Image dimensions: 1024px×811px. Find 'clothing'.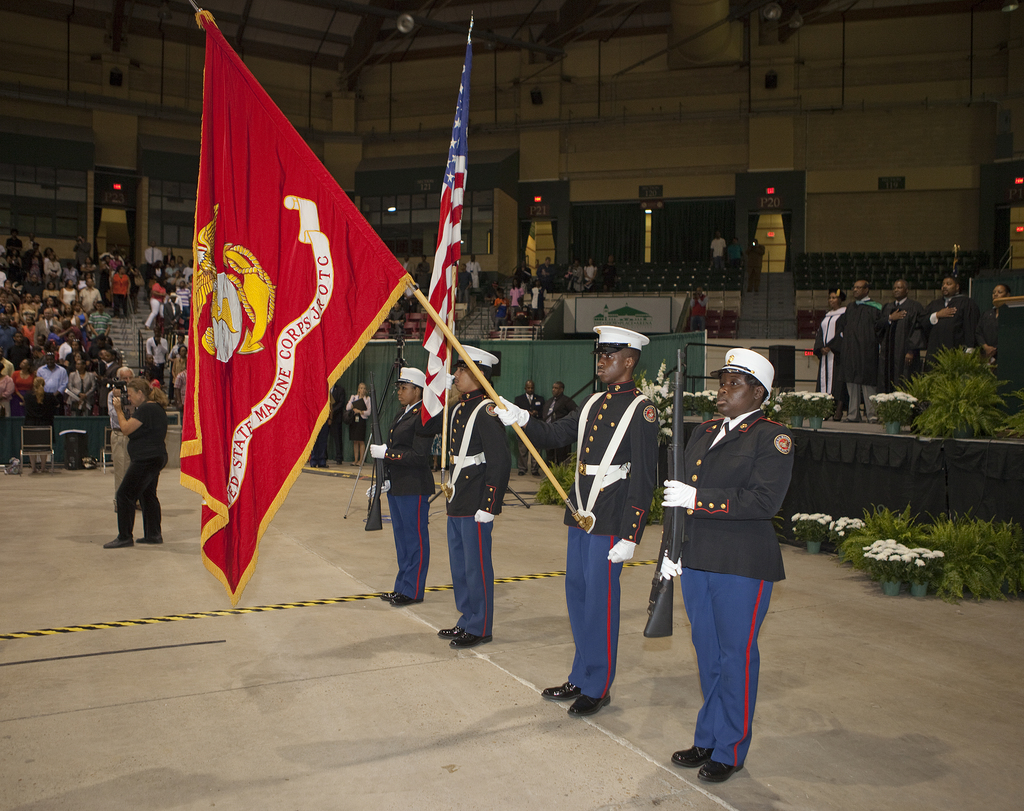
region(342, 394, 372, 455).
